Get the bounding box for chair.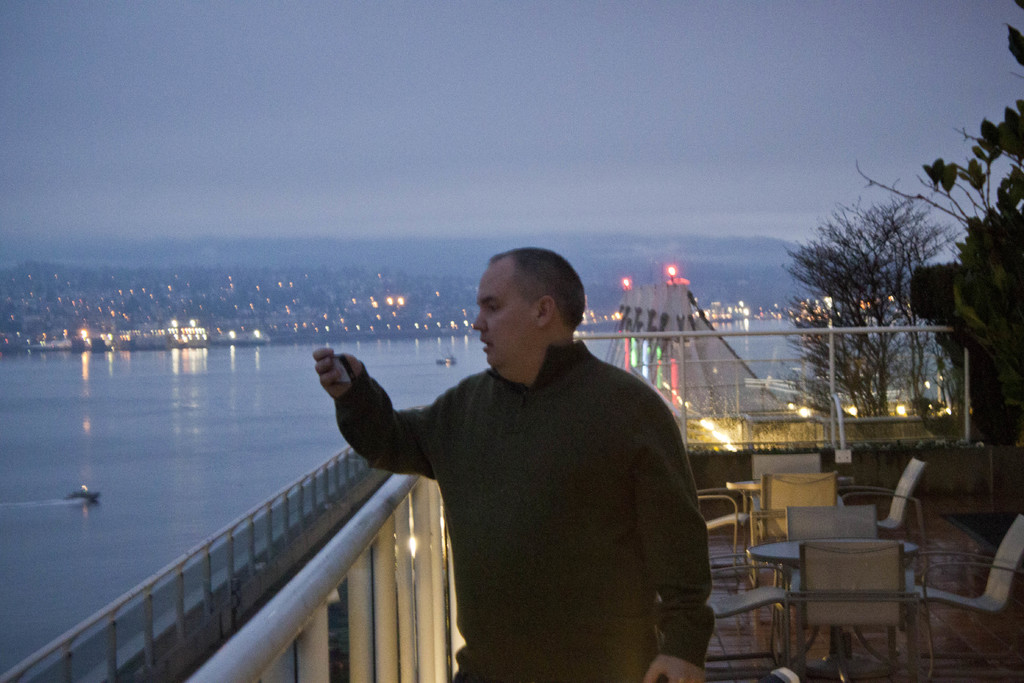
pyautogui.locateOnScreen(906, 512, 1023, 682).
